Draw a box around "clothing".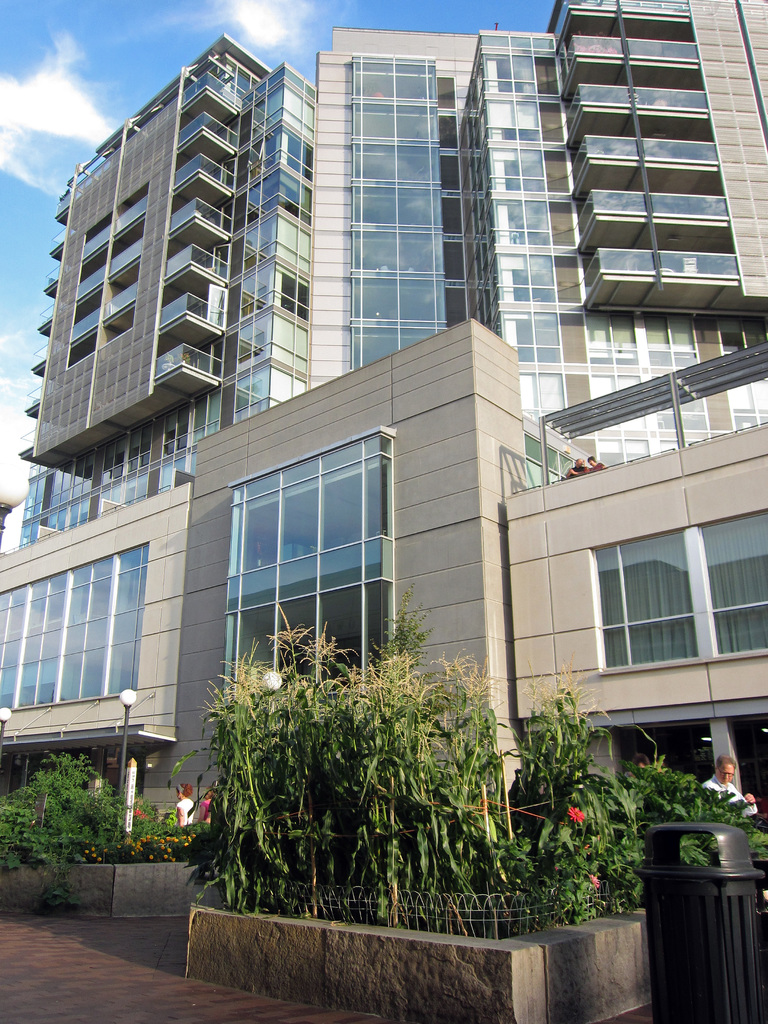
(158, 771, 211, 840).
